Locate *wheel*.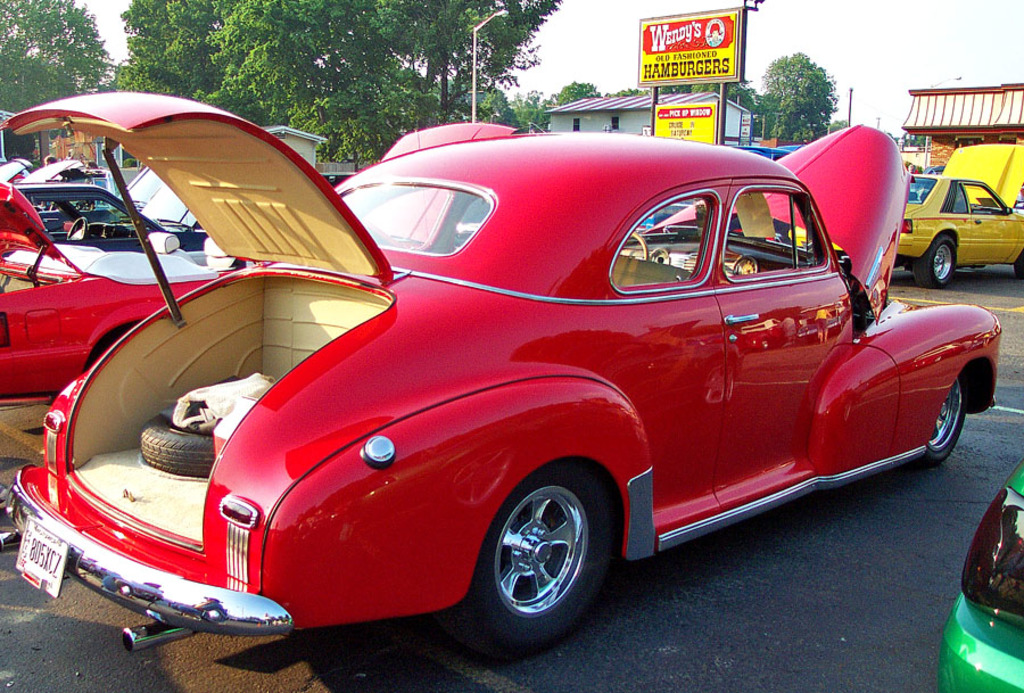
Bounding box: (x1=916, y1=374, x2=968, y2=471).
